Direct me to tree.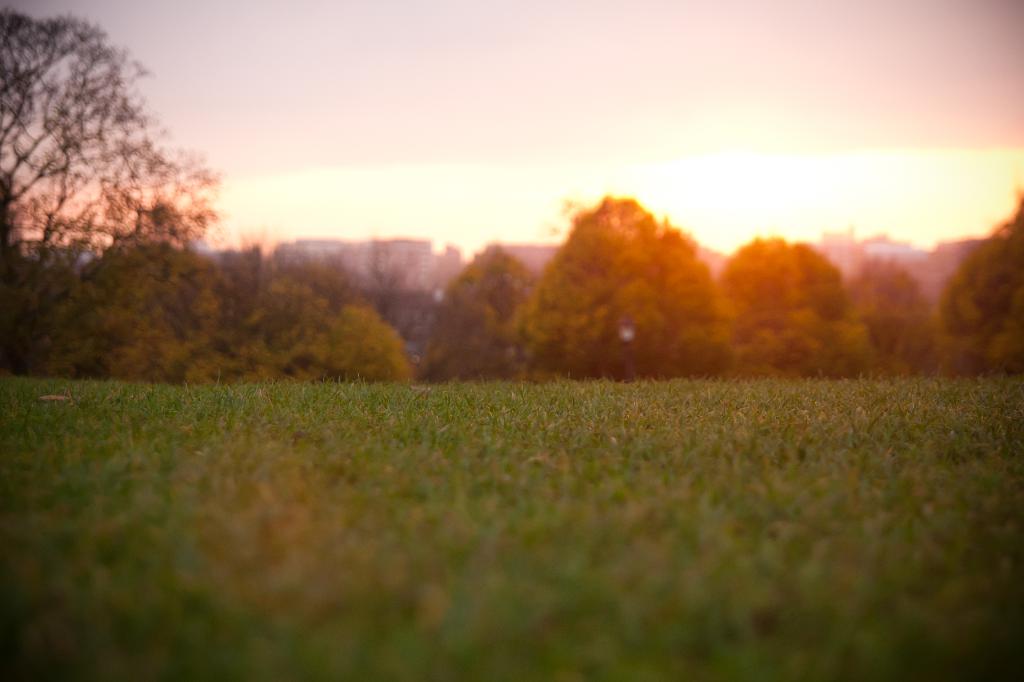
Direction: [387, 267, 429, 369].
